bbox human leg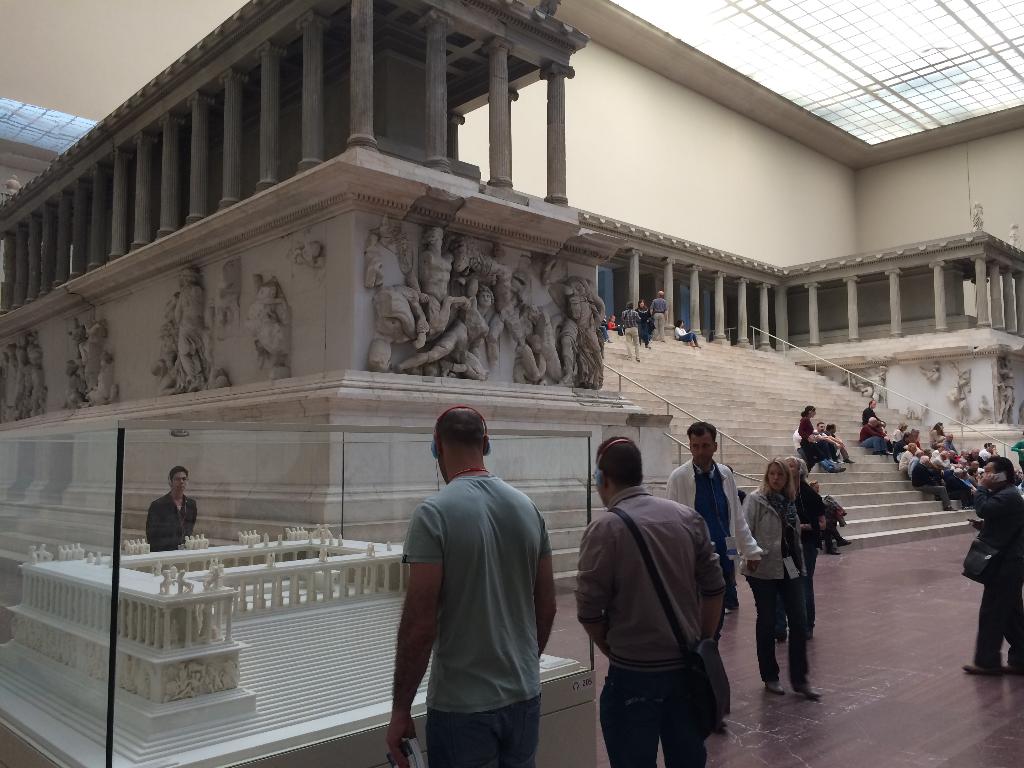
bbox=(742, 578, 783, 689)
